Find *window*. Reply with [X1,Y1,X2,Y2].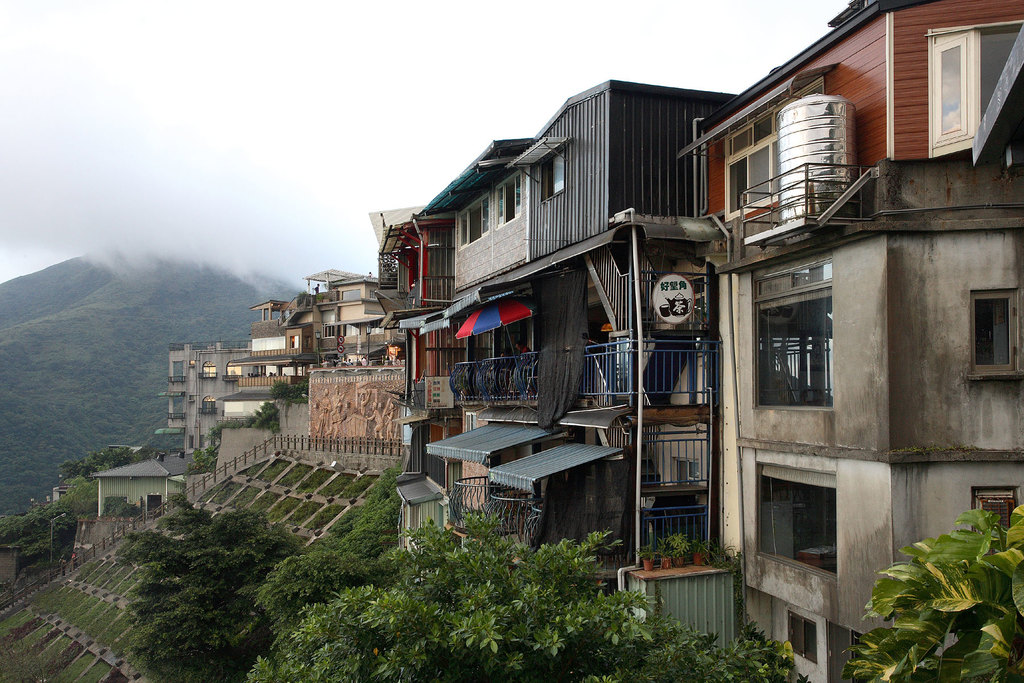
[346,321,362,337].
